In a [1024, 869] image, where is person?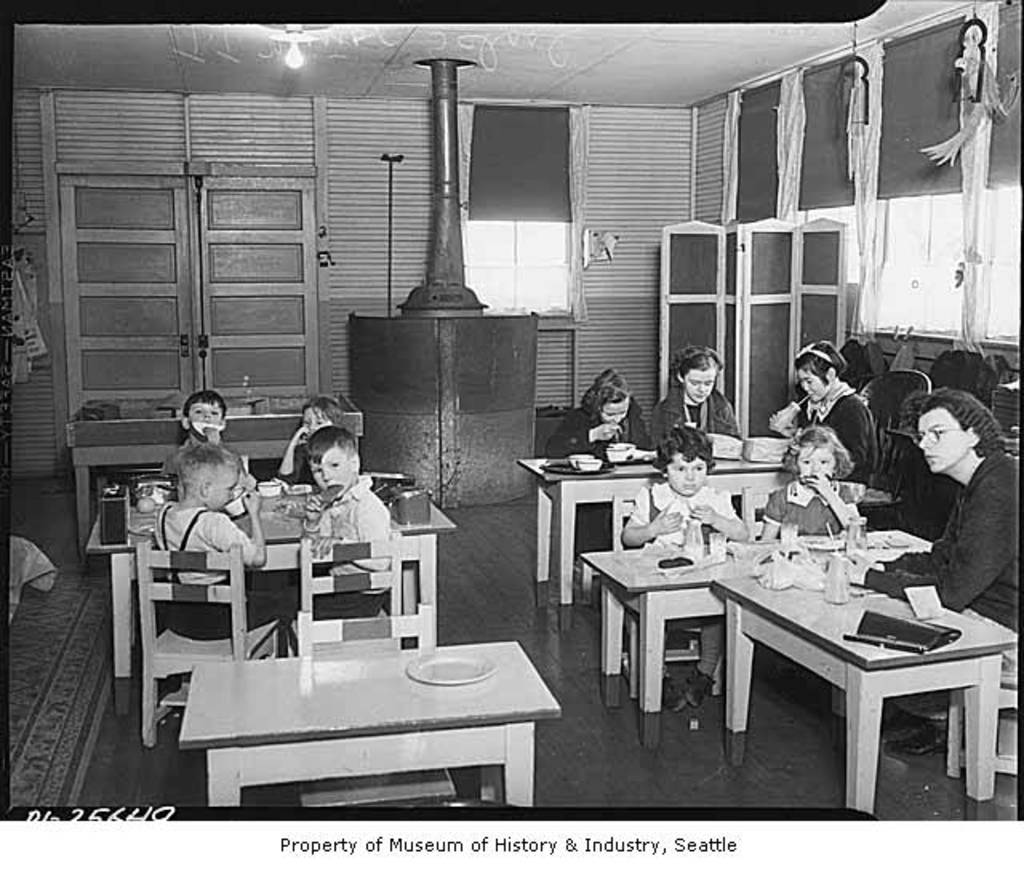
(left=672, top=435, right=874, bottom=719).
